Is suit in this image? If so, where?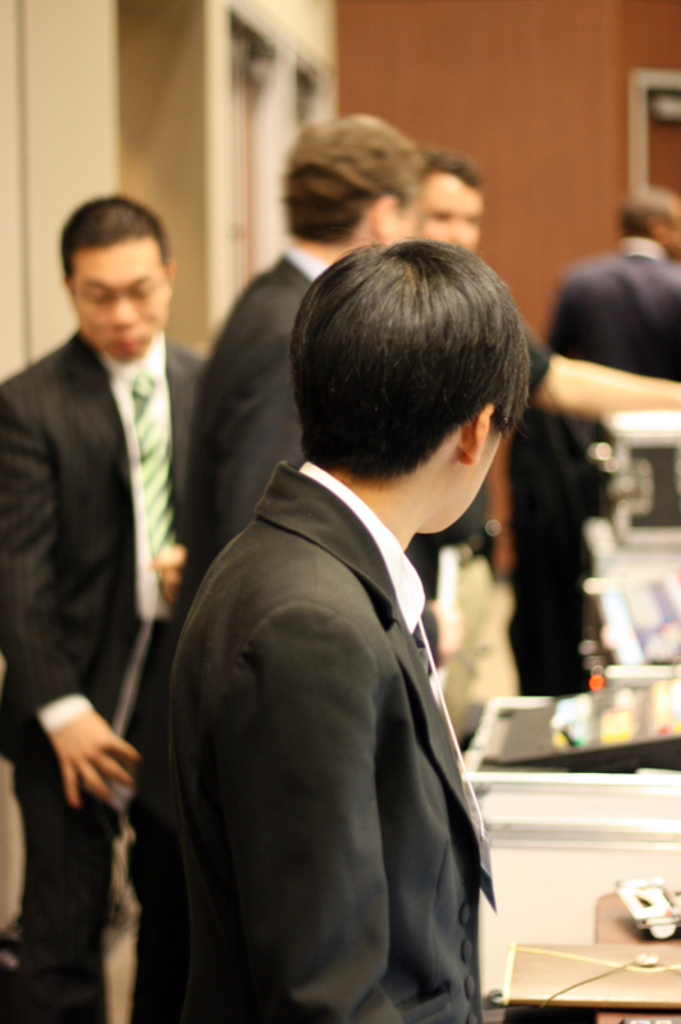
Yes, at box=[0, 338, 216, 1023].
